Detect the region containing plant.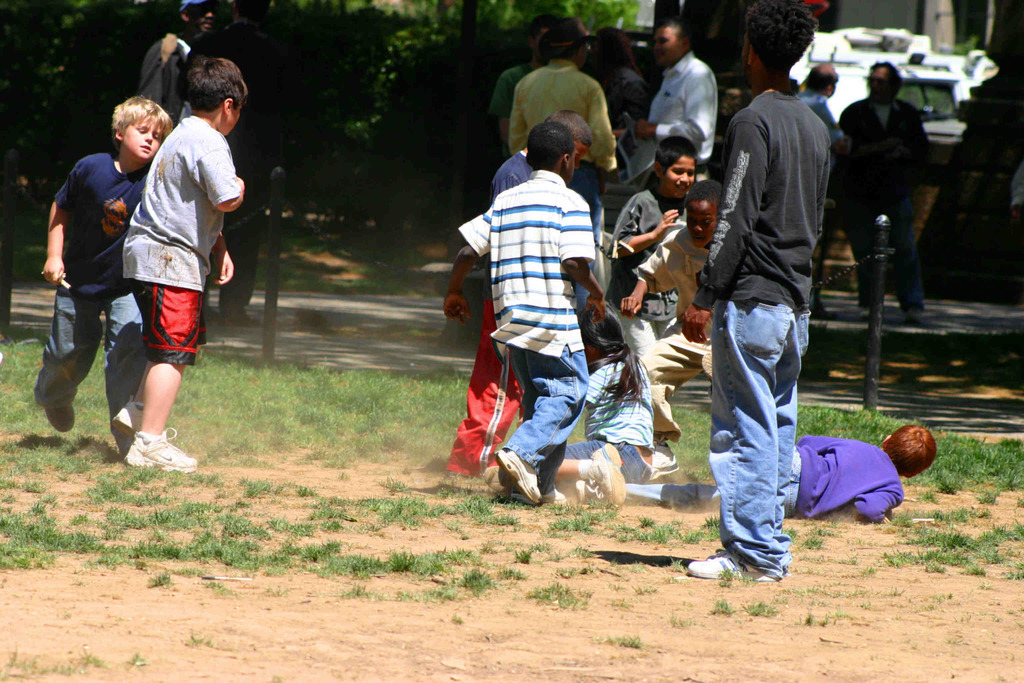
bbox=[847, 582, 876, 596].
